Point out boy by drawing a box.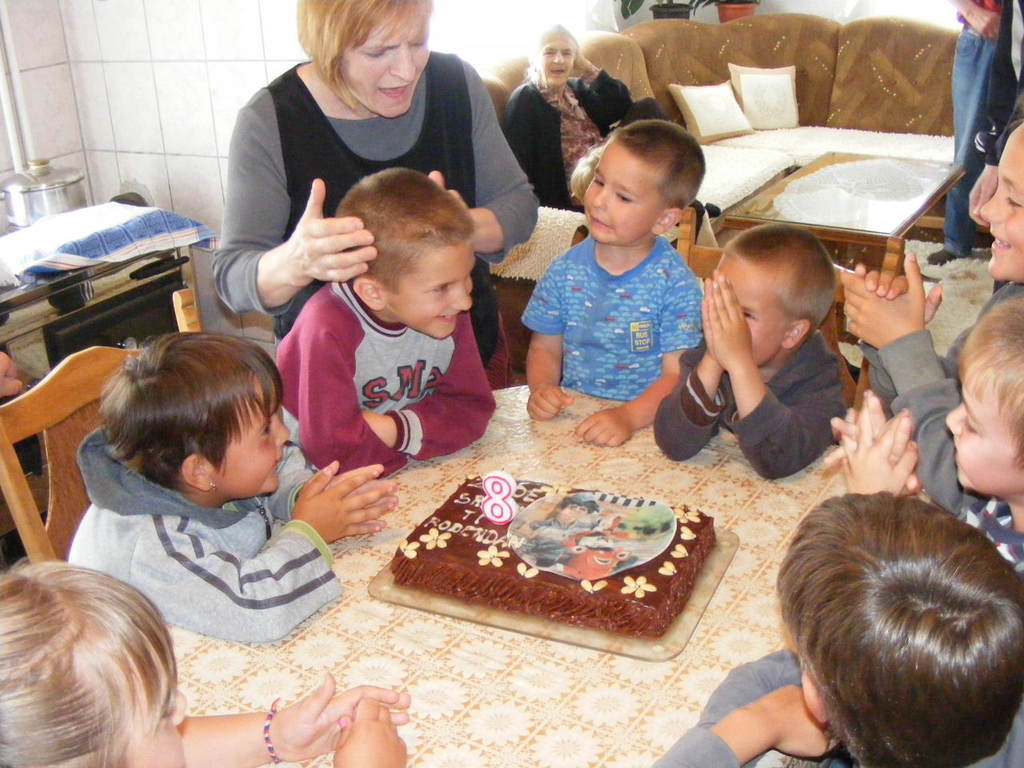
654 490 1023 767.
